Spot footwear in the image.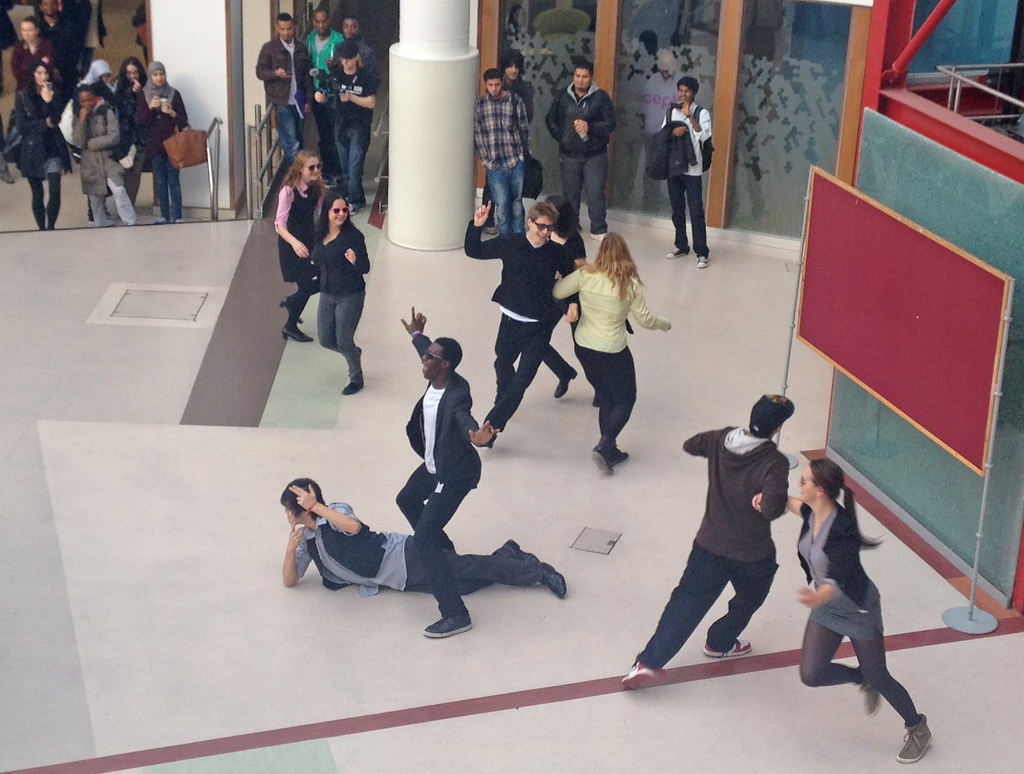
footwear found at bbox=[893, 710, 938, 766].
